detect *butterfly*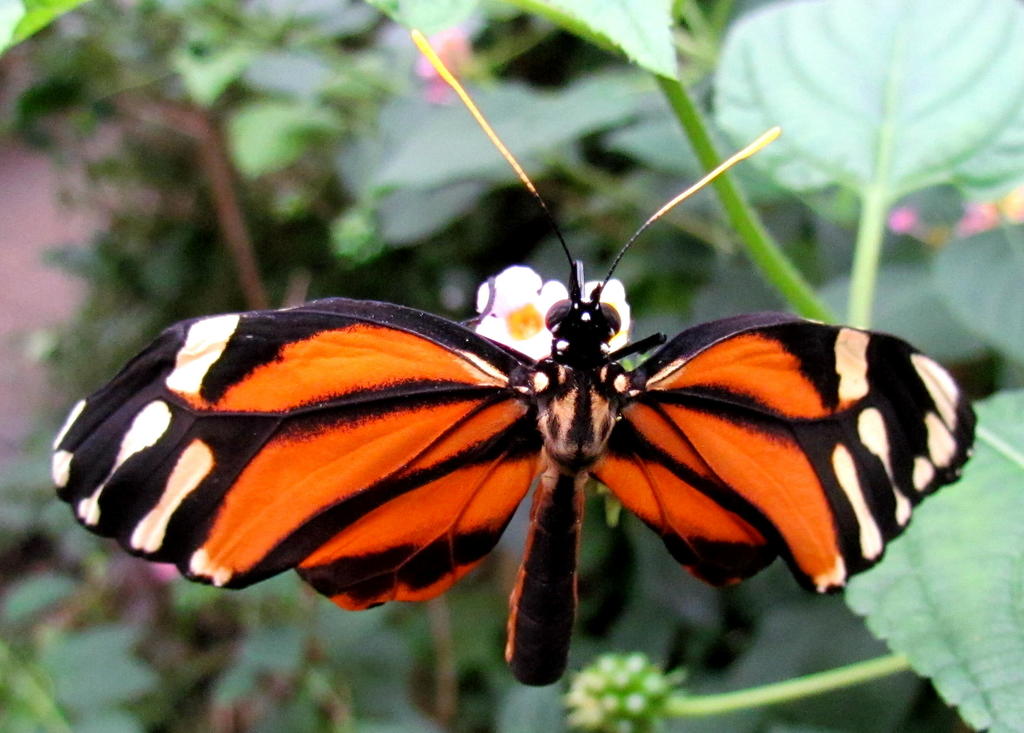
bbox(49, 26, 976, 686)
